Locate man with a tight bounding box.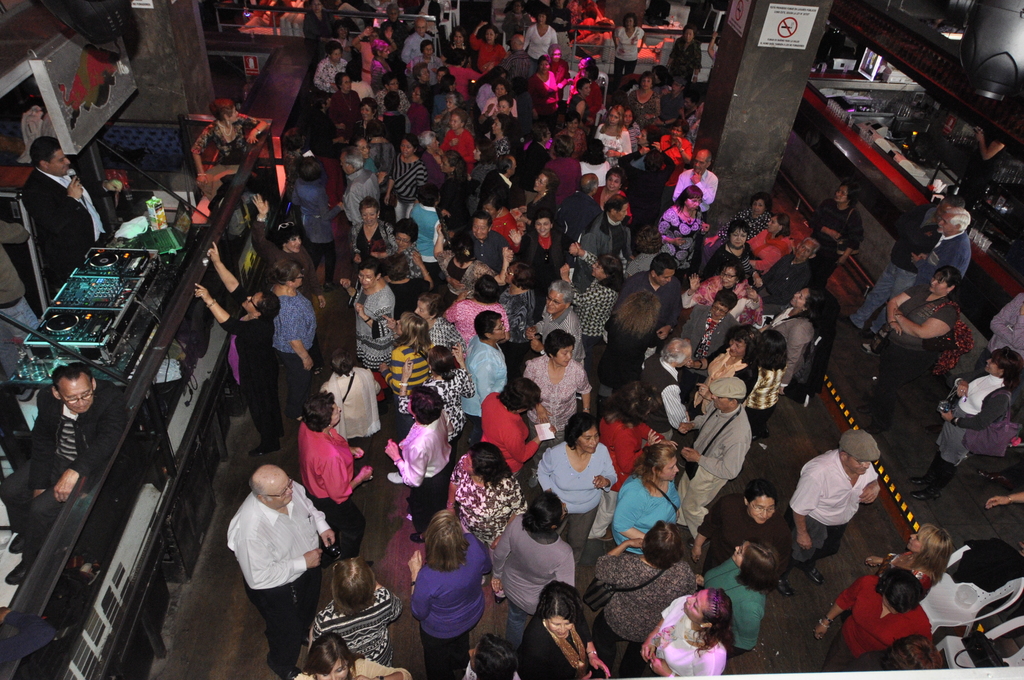
<box>554,173,602,270</box>.
